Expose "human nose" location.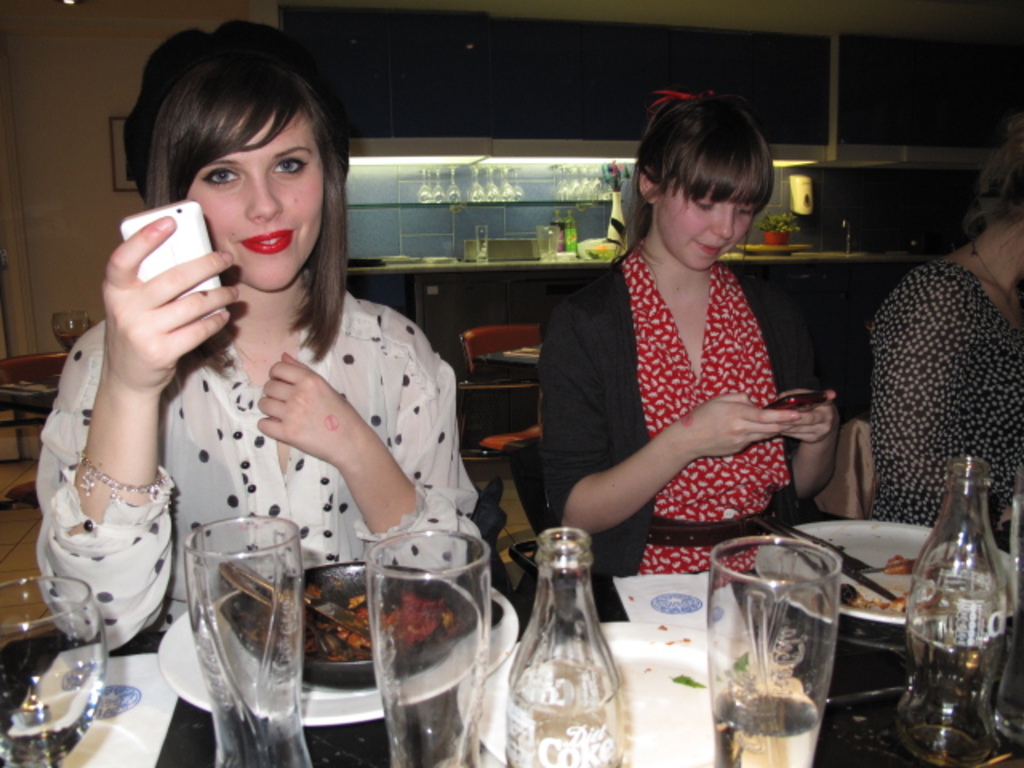
Exposed at [left=245, top=170, right=285, bottom=224].
